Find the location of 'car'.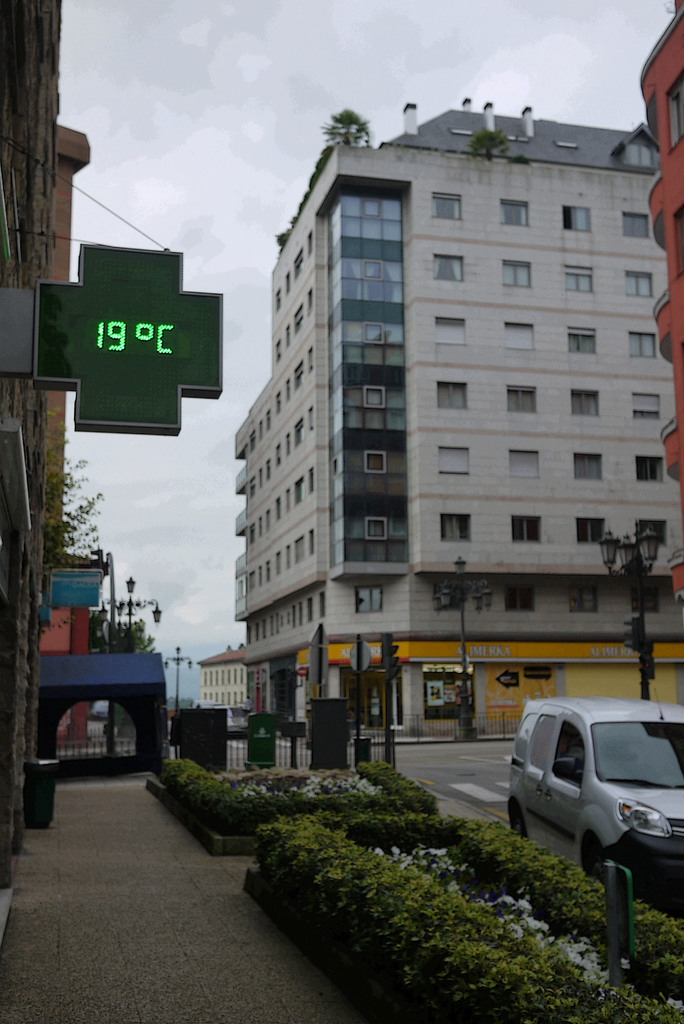
Location: <bbox>508, 699, 683, 909</bbox>.
